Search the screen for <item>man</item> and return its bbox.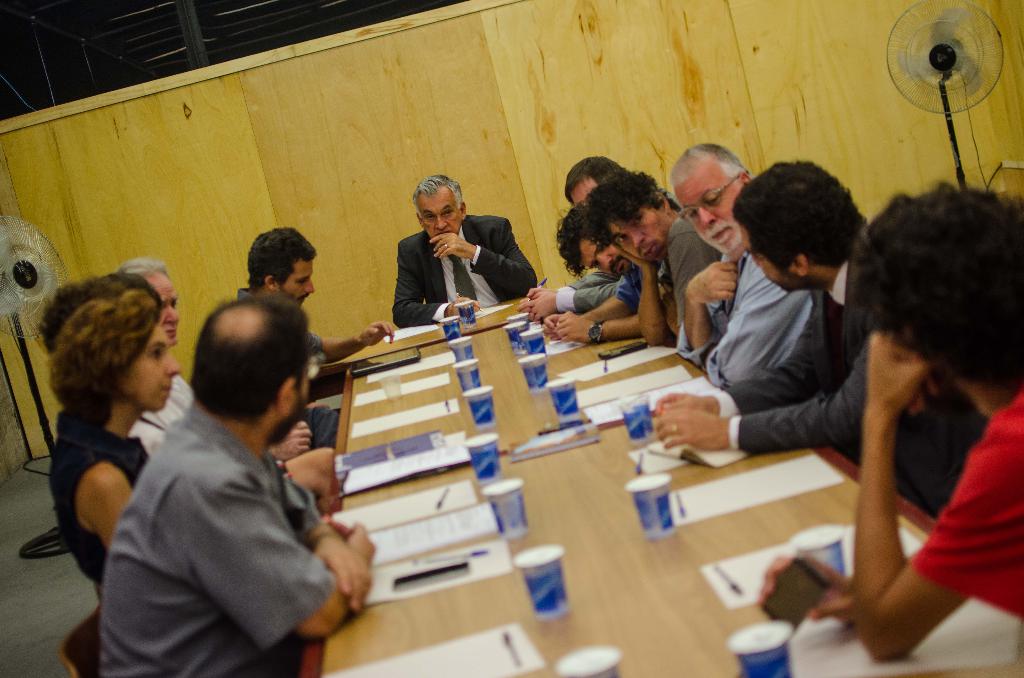
Found: [578, 165, 721, 347].
